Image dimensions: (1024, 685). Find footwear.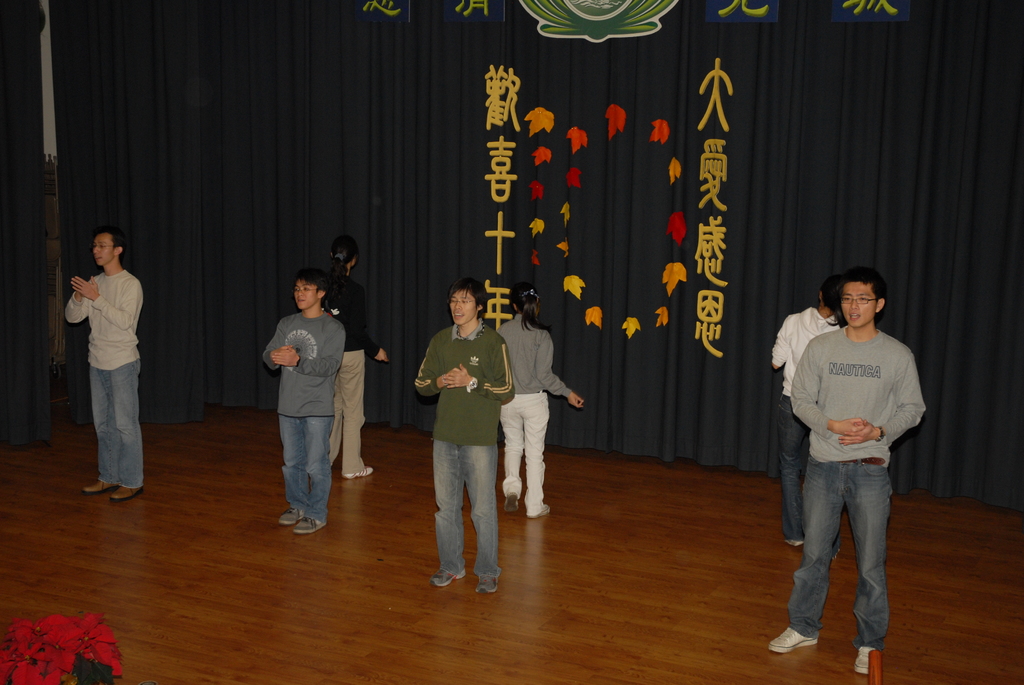
select_region(855, 648, 876, 673).
